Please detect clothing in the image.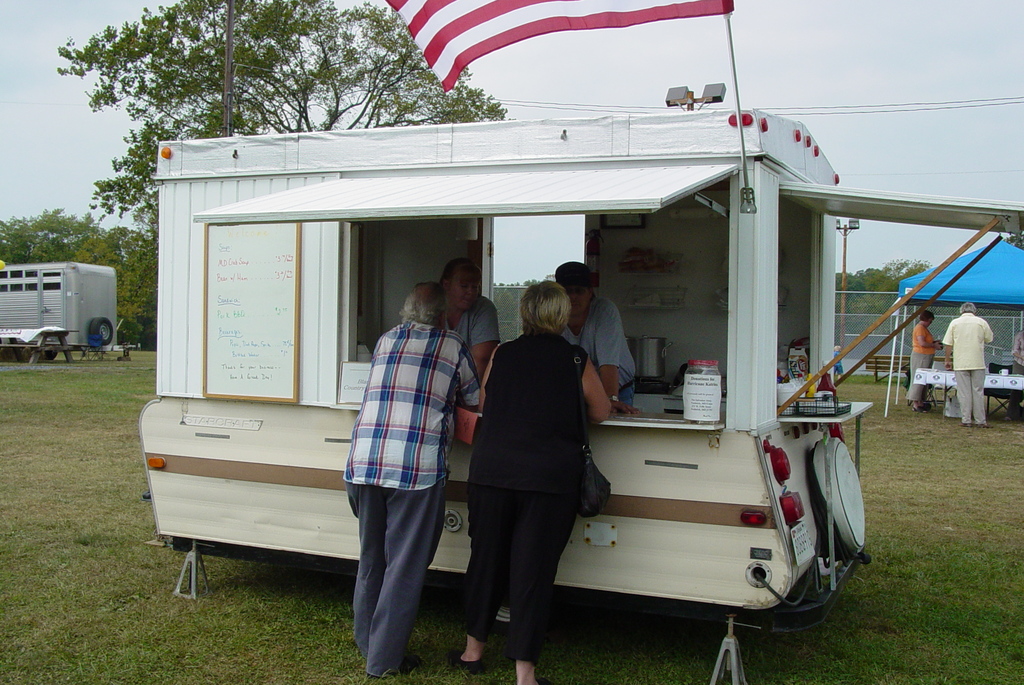
[941, 310, 993, 426].
